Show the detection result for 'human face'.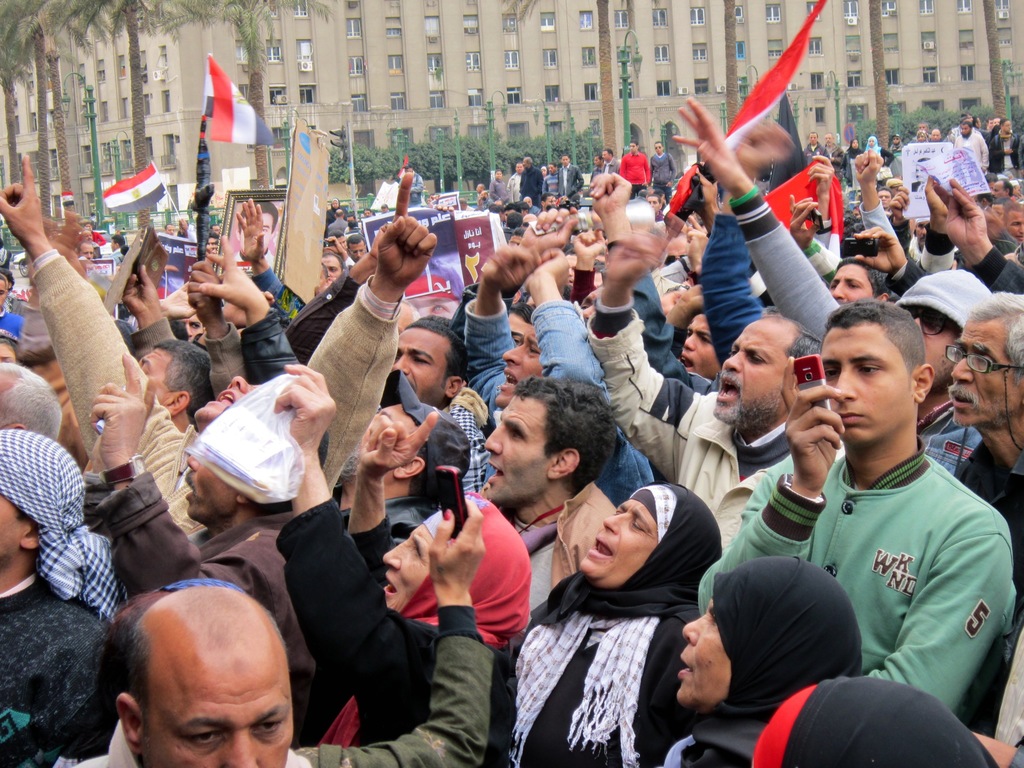
bbox=[653, 143, 662, 154].
